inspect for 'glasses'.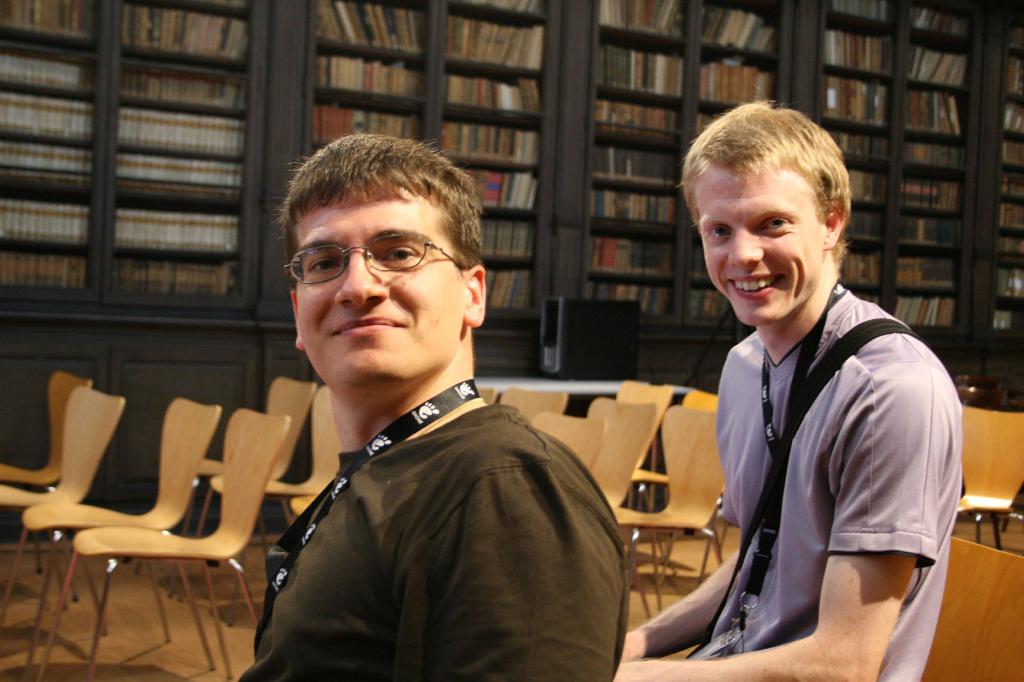
Inspection: (left=280, top=231, right=467, bottom=285).
